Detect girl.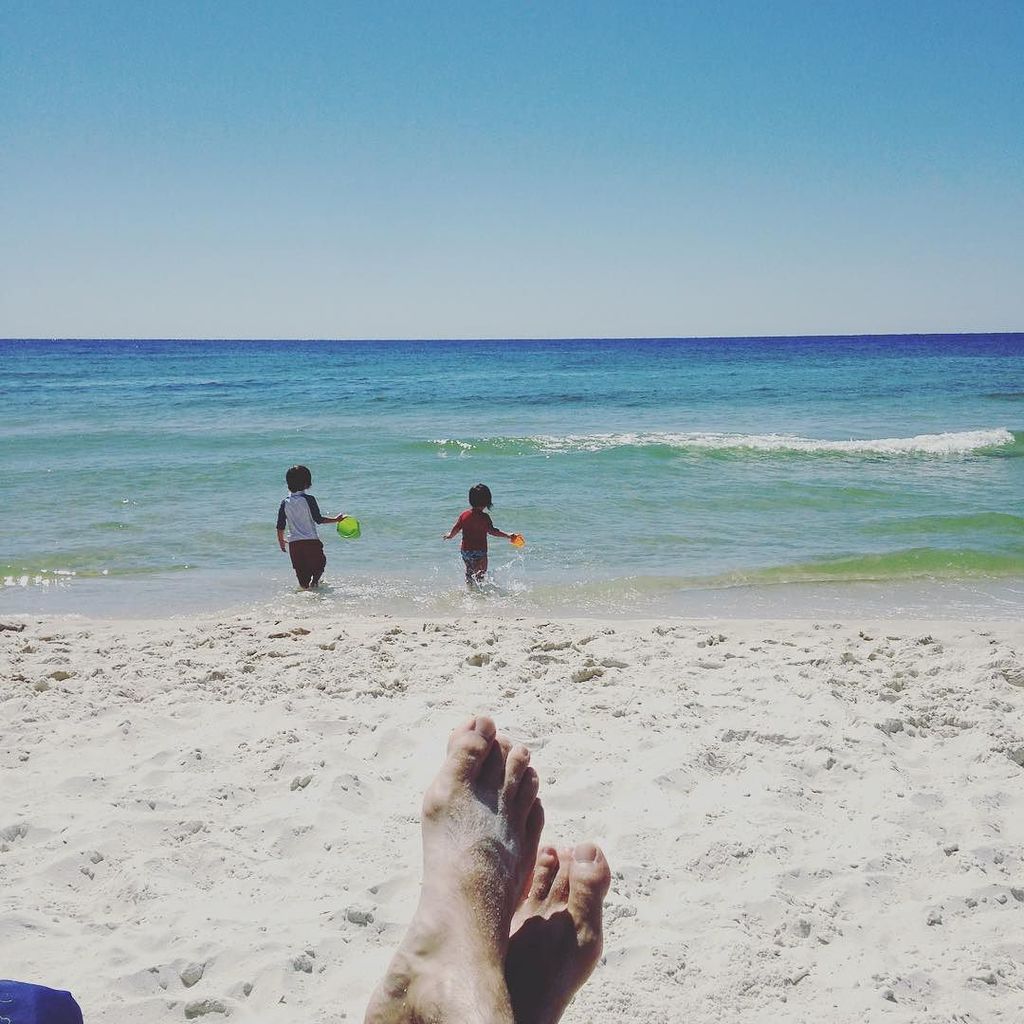
Detected at bbox=(443, 483, 517, 591).
